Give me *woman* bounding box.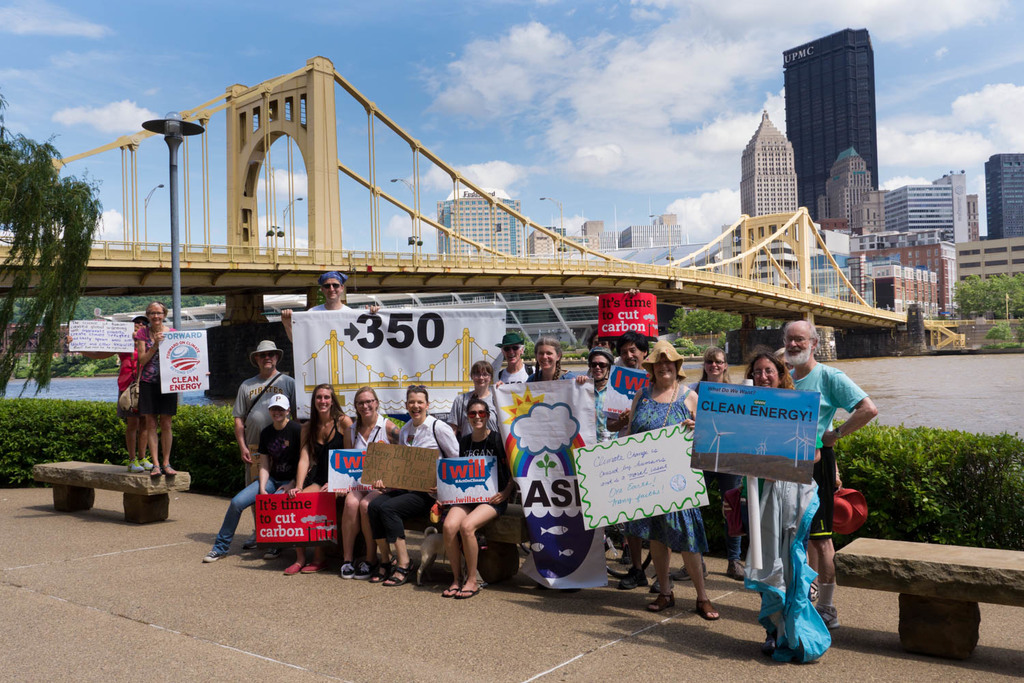
{"left": 453, "top": 371, "right": 498, "bottom": 438}.
